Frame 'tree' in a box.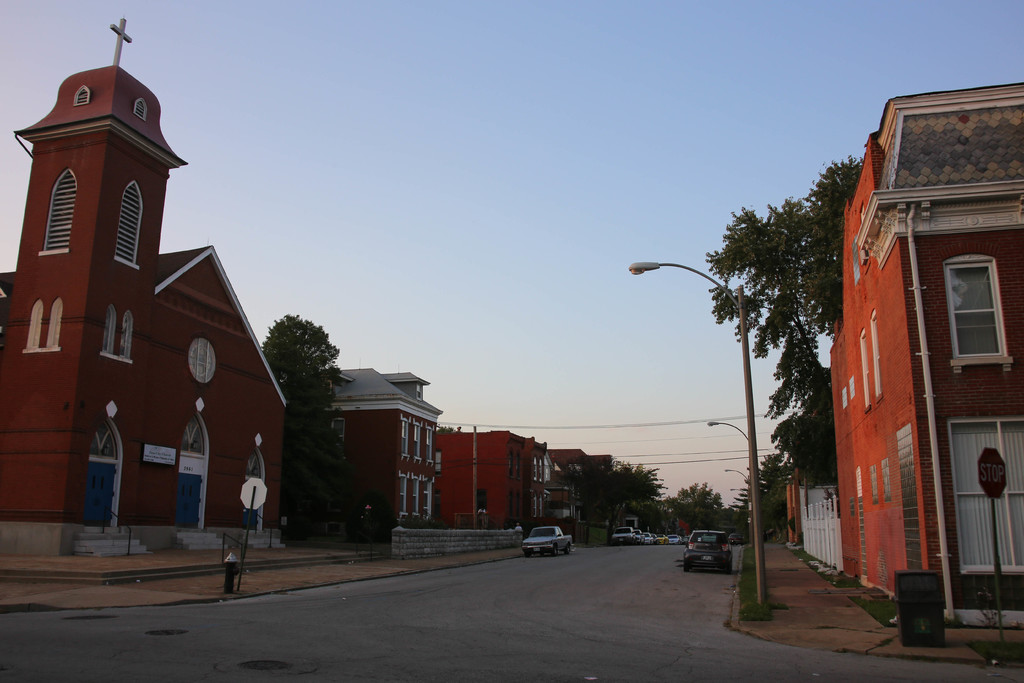
x1=597 y1=458 x2=672 y2=543.
